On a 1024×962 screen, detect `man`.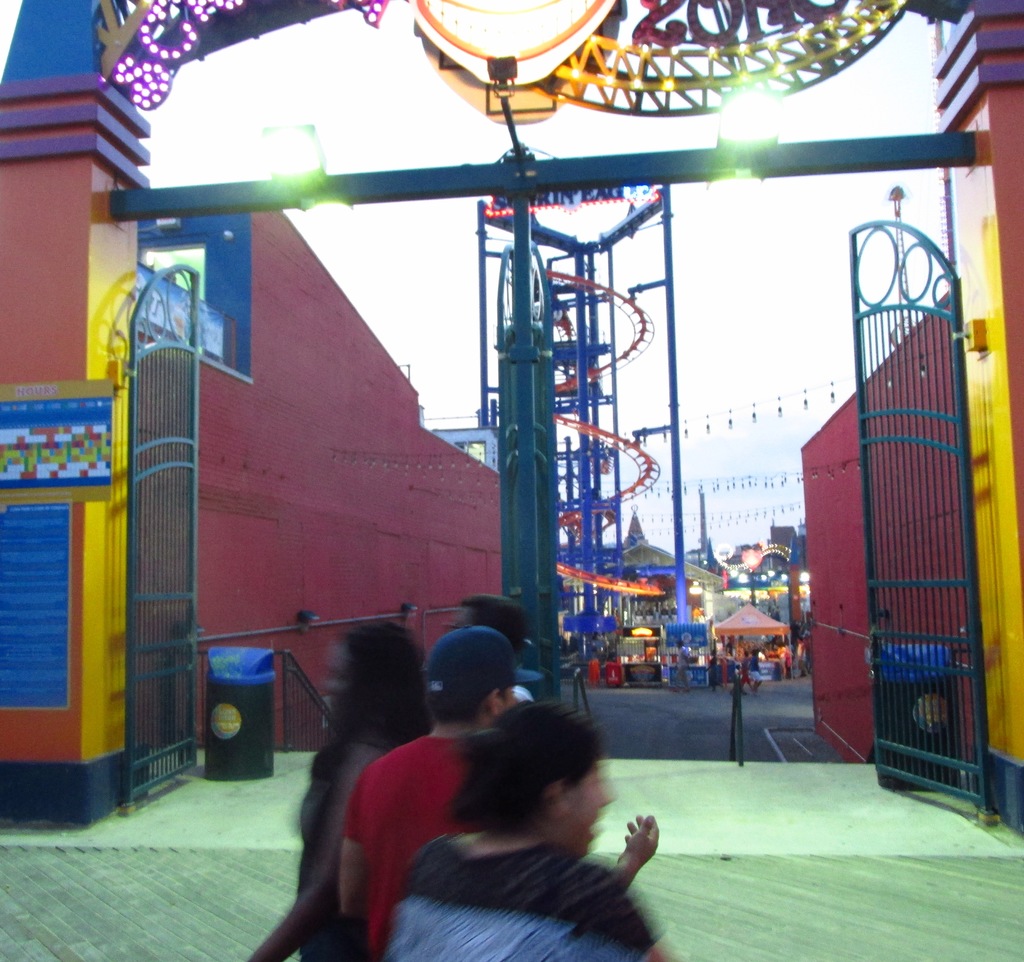
{"x1": 796, "y1": 639, "x2": 806, "y2": 676}.
